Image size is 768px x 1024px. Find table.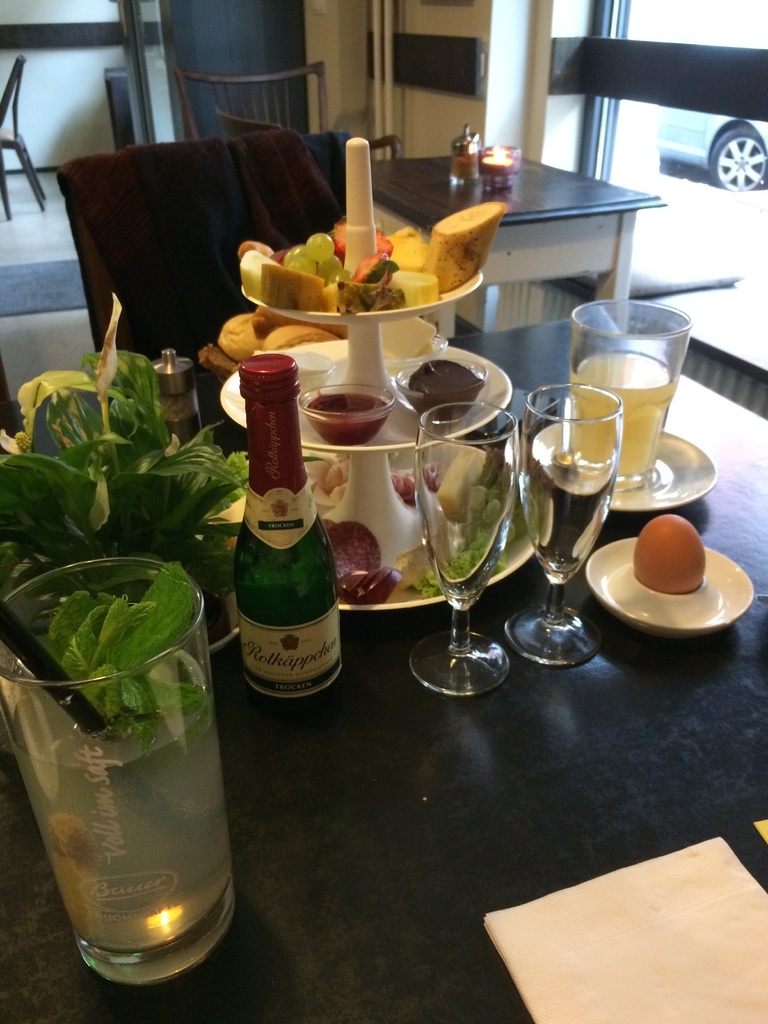
box(0, 309, 767, 1023).
